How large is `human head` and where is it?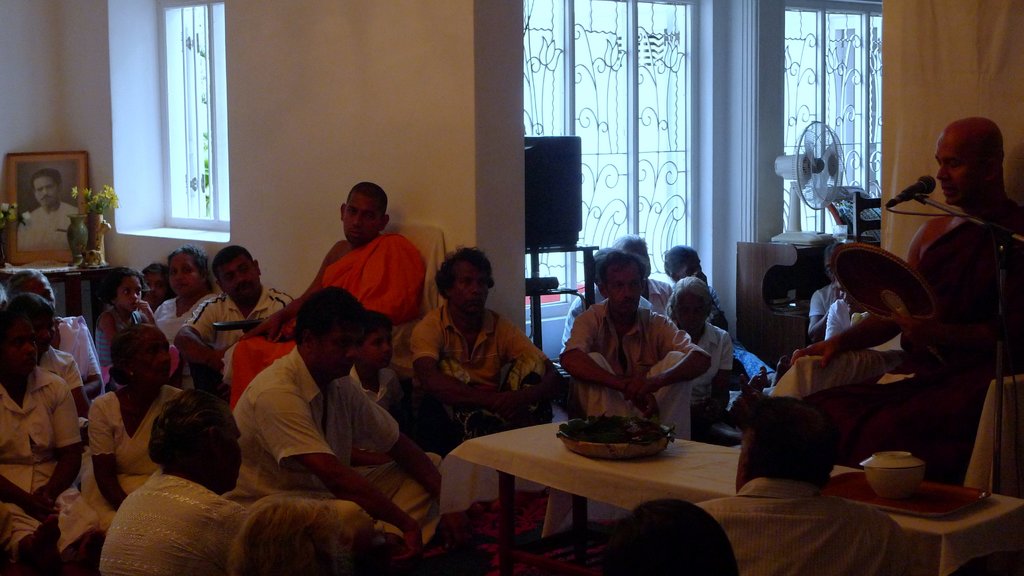
Bounding box: 662 246 703 281.
